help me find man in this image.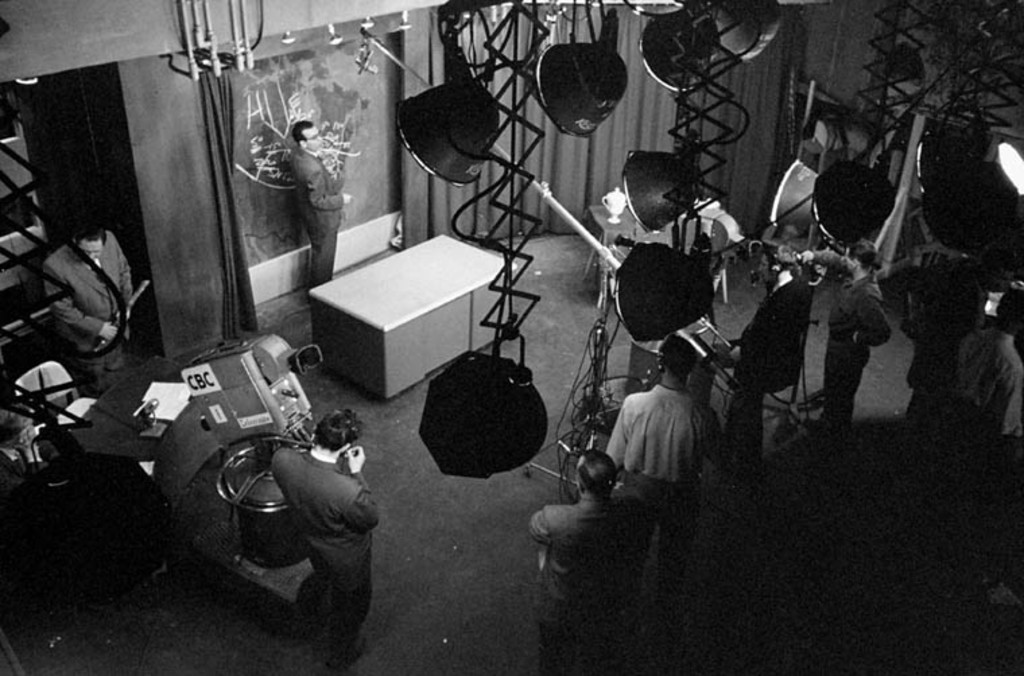
Found it: bbox=(280, 408, 380, 667).
